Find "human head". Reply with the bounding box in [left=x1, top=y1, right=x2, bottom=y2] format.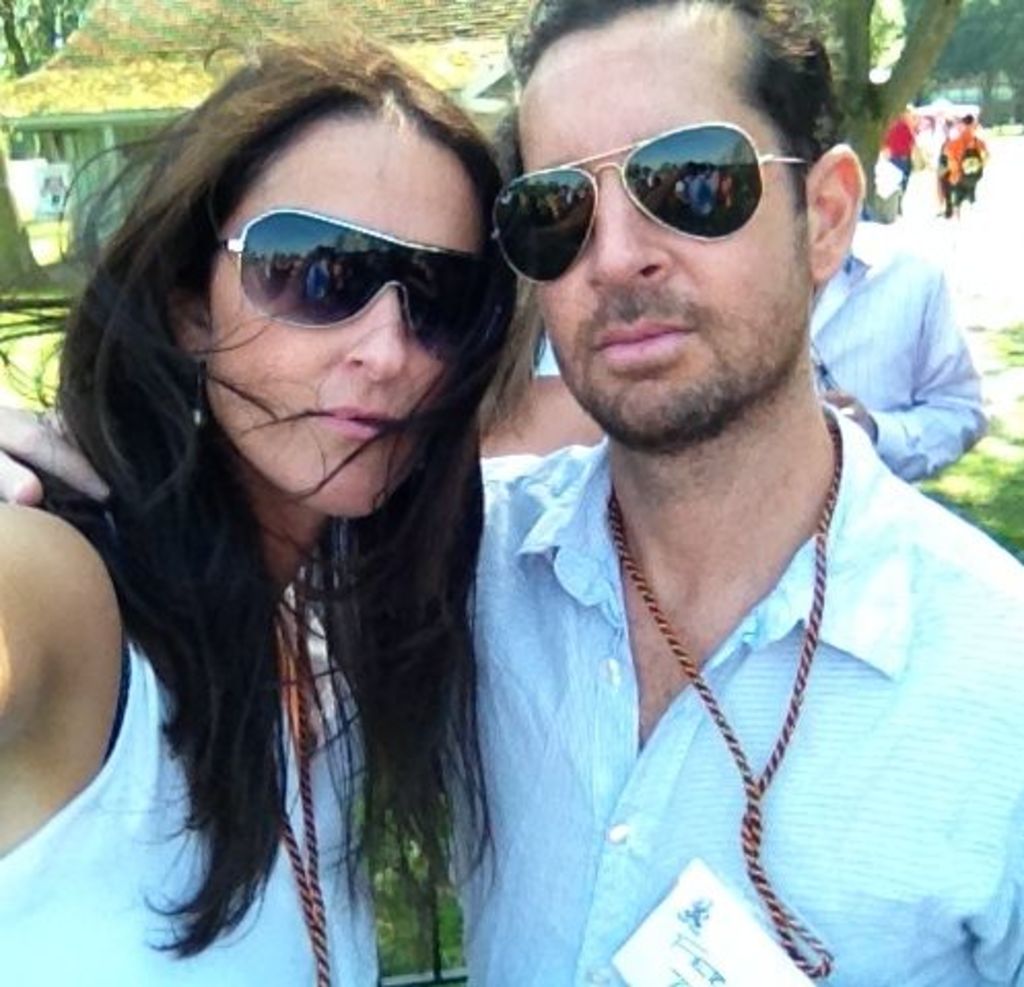
[left=462, top=0, right=847, bottom=460].
